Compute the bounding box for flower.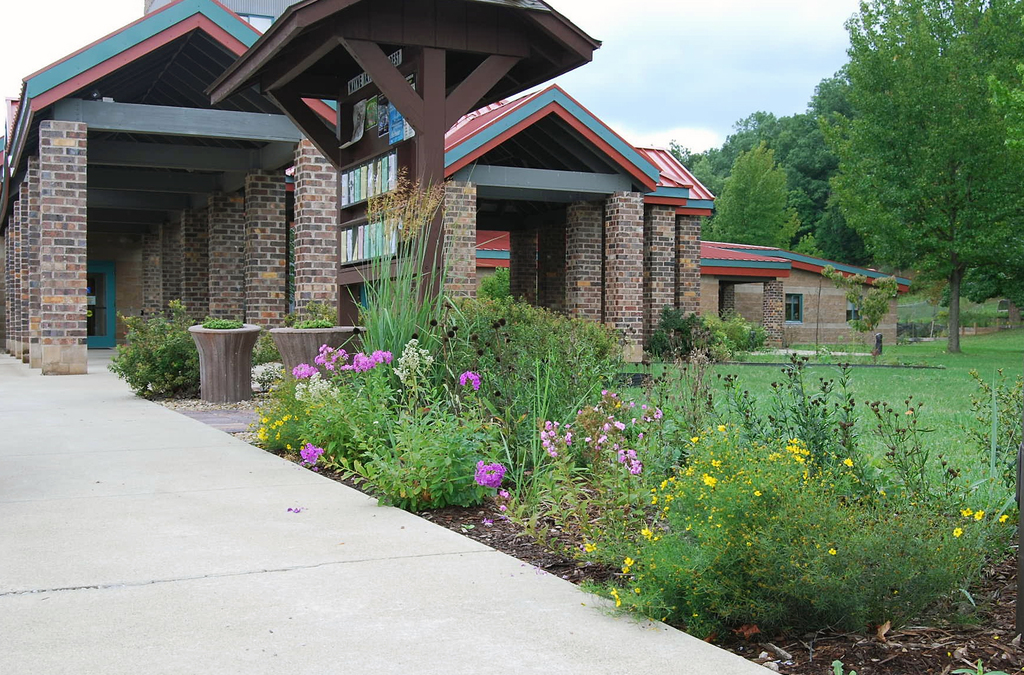
1000:512:1011:521.
